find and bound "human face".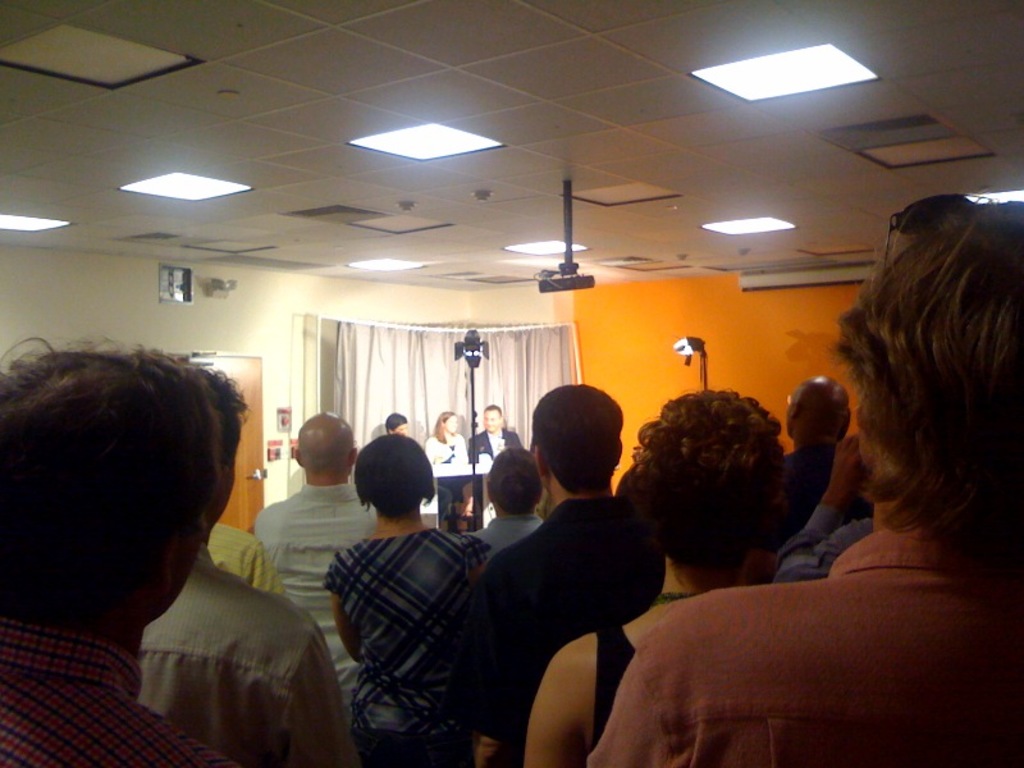
Bound: box(479, 410, 502, 430).
